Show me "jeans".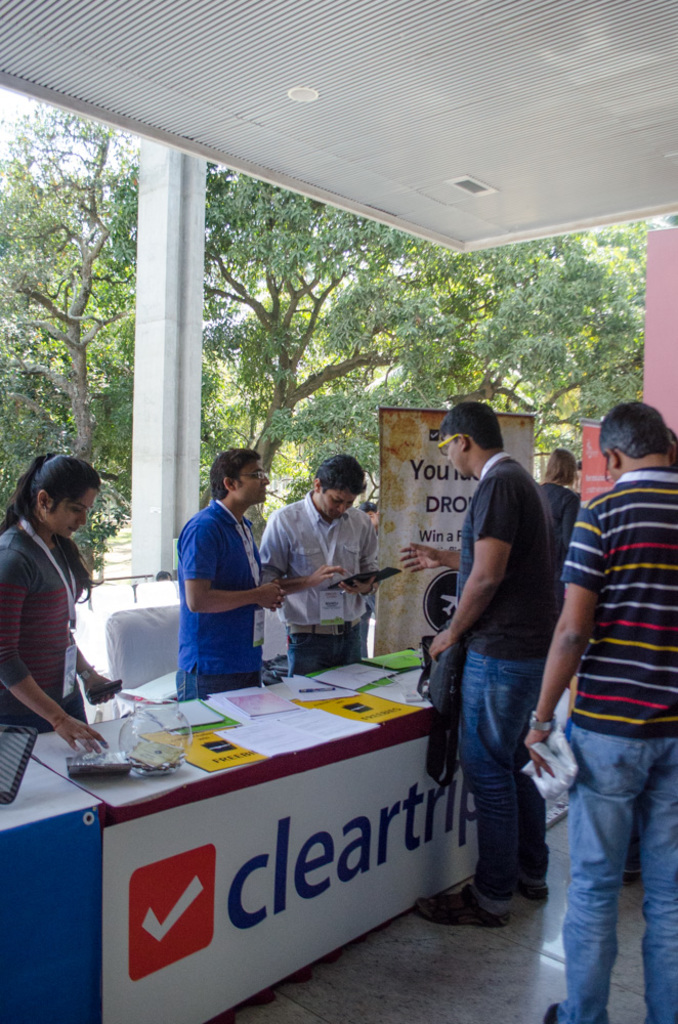
"jeans" is here: <box>555,727,677,1023</box>.
